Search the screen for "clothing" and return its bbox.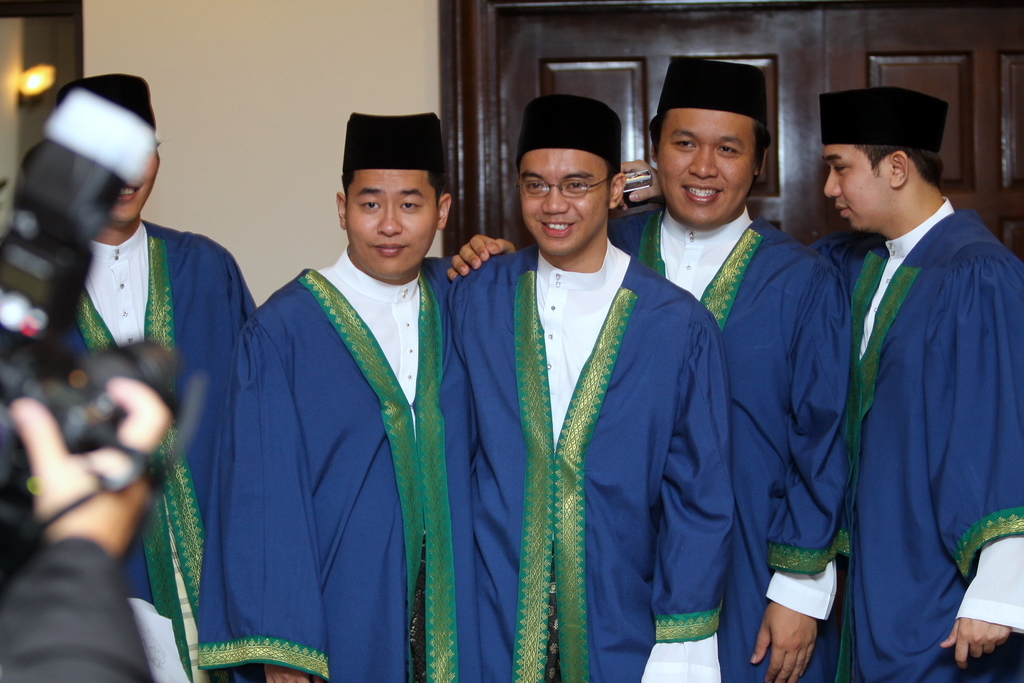
Found: rect(183, 240, 459, 682).
